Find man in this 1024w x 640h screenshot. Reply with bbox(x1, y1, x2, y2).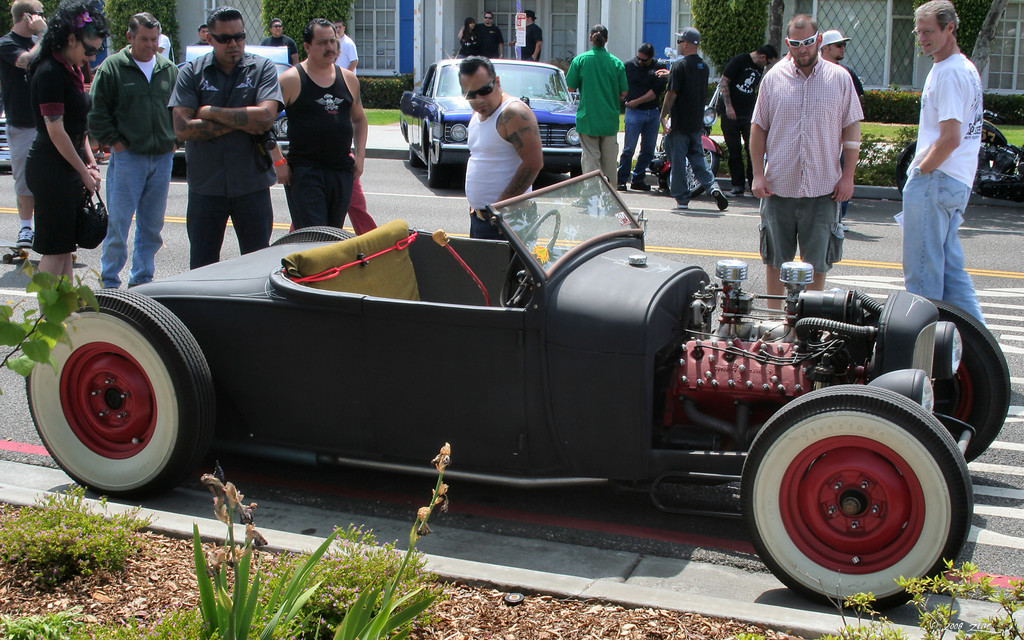
bbox(515, 6, 546, 71).
